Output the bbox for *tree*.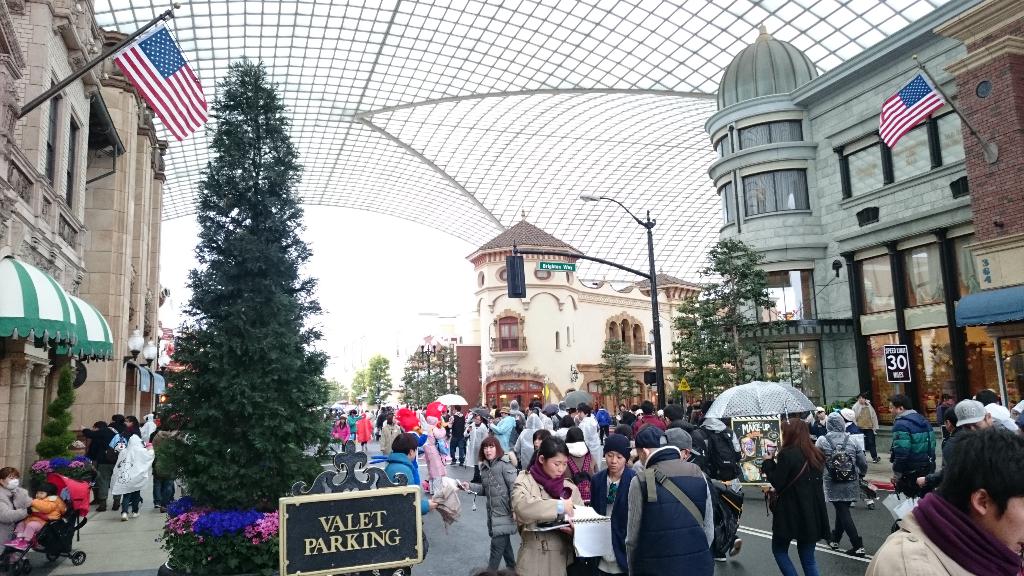
{"left": 593, "top": 337, "right": 643, "bottom": 414}.
